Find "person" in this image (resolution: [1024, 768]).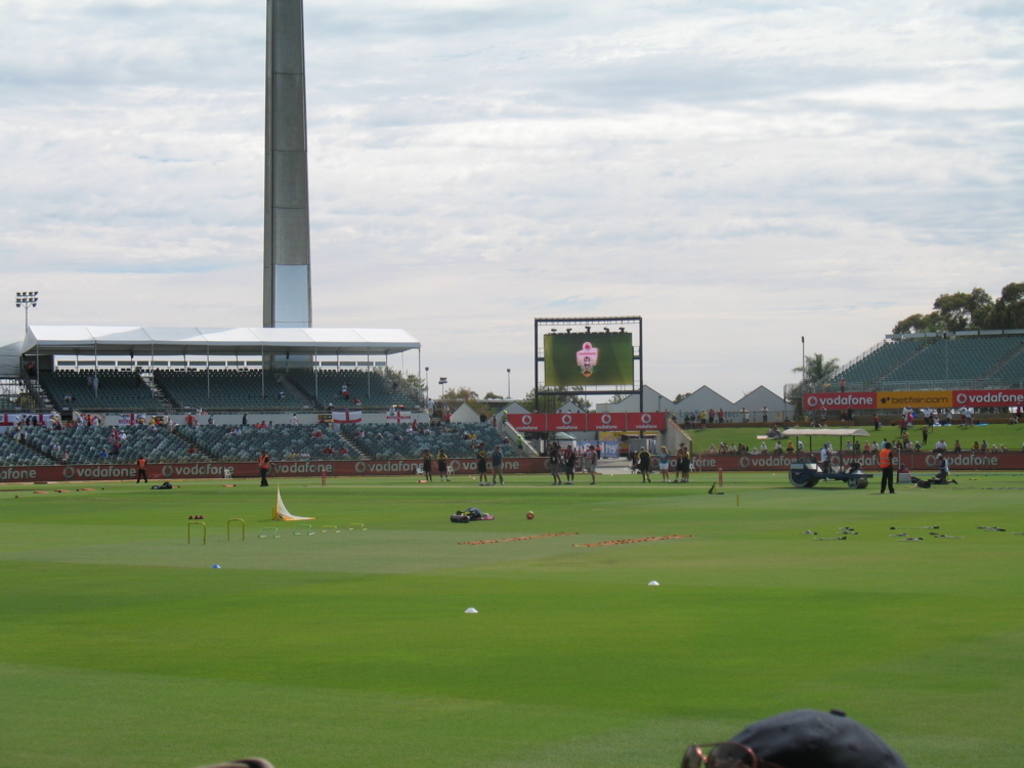
bbox=[697, 404, 710, 428].
